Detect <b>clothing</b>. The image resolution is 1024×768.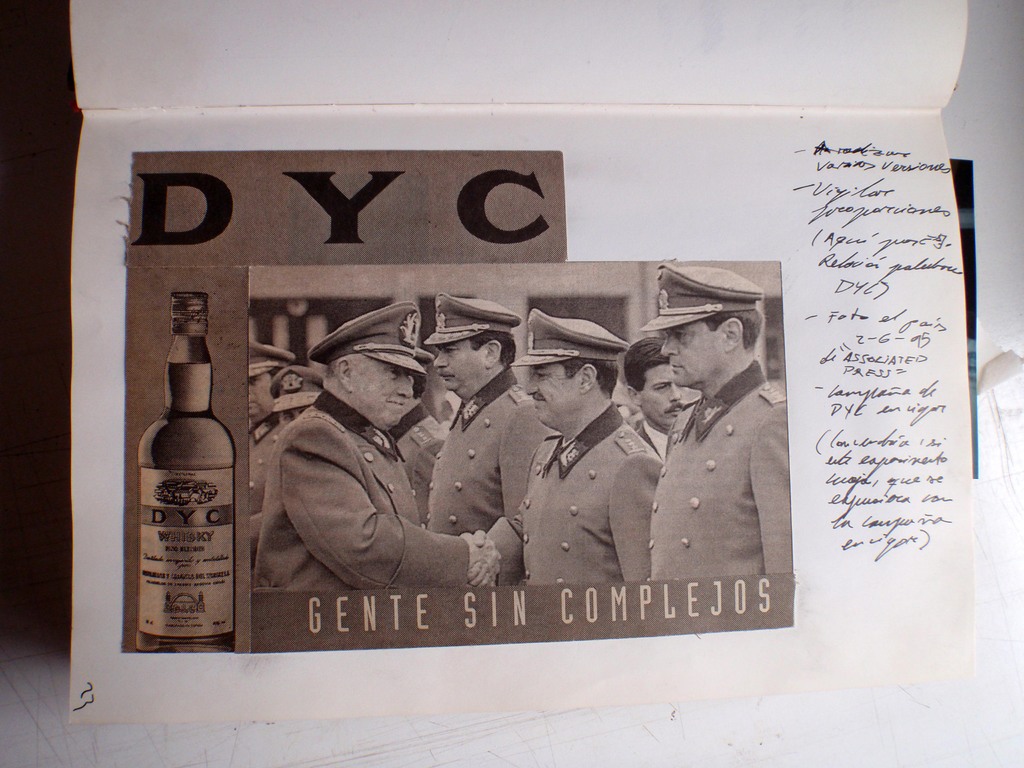
{"x1": 252, "y1": 388, "x2": 466, "y2": 588}.
